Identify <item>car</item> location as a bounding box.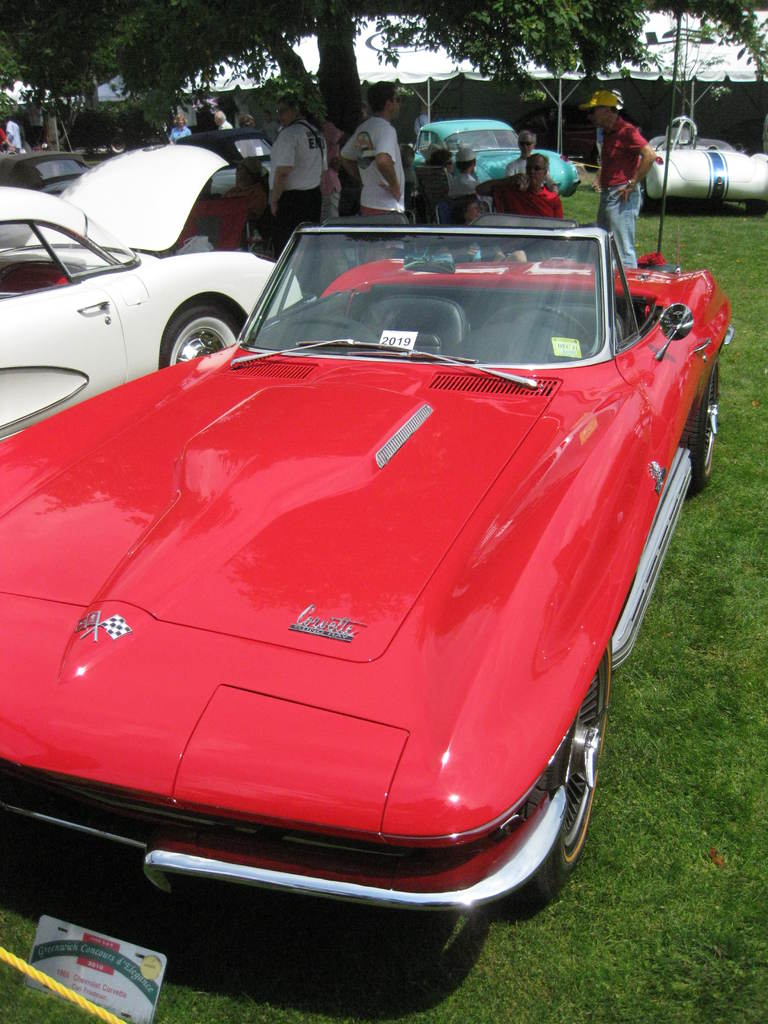
{"x1": 410, "y1": 111, "x2": 577, "y2": 195}.
